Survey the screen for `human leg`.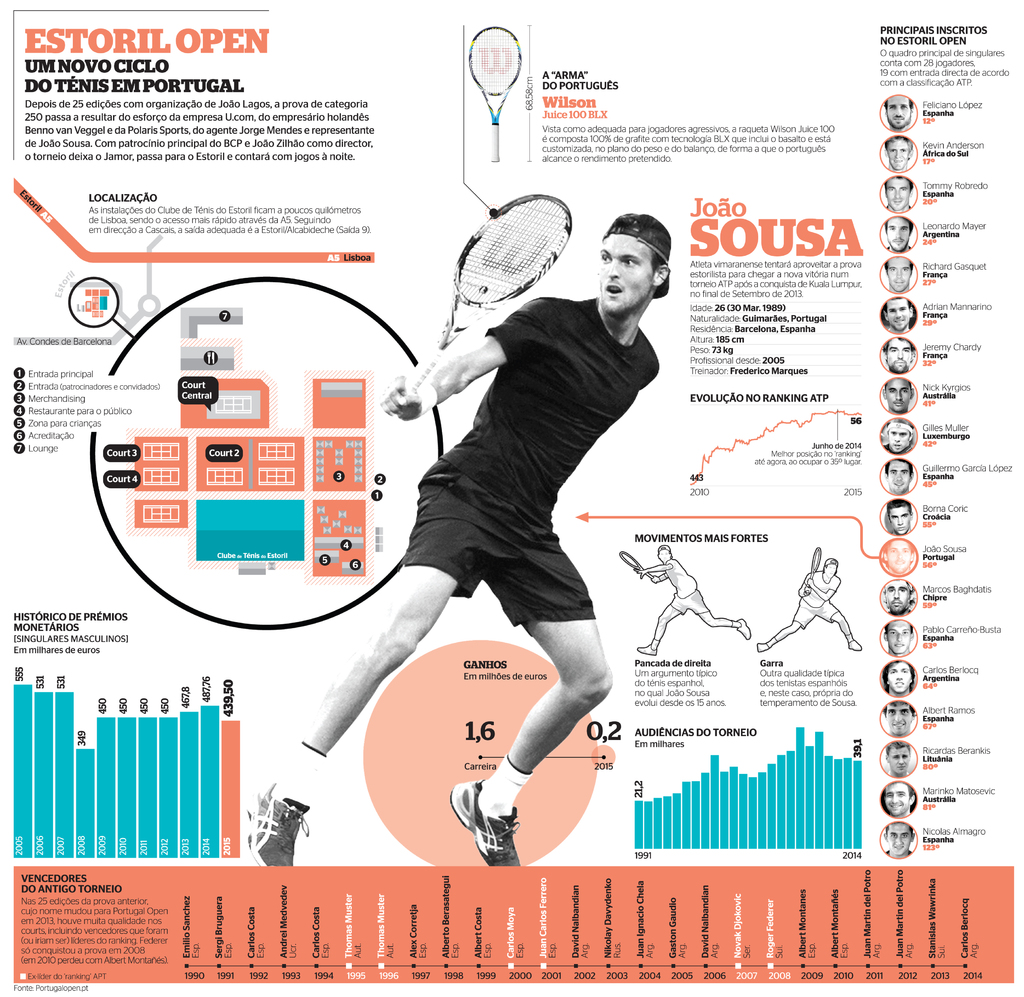
Survey found: [left=815, top=600, right=861, bottom=643].
